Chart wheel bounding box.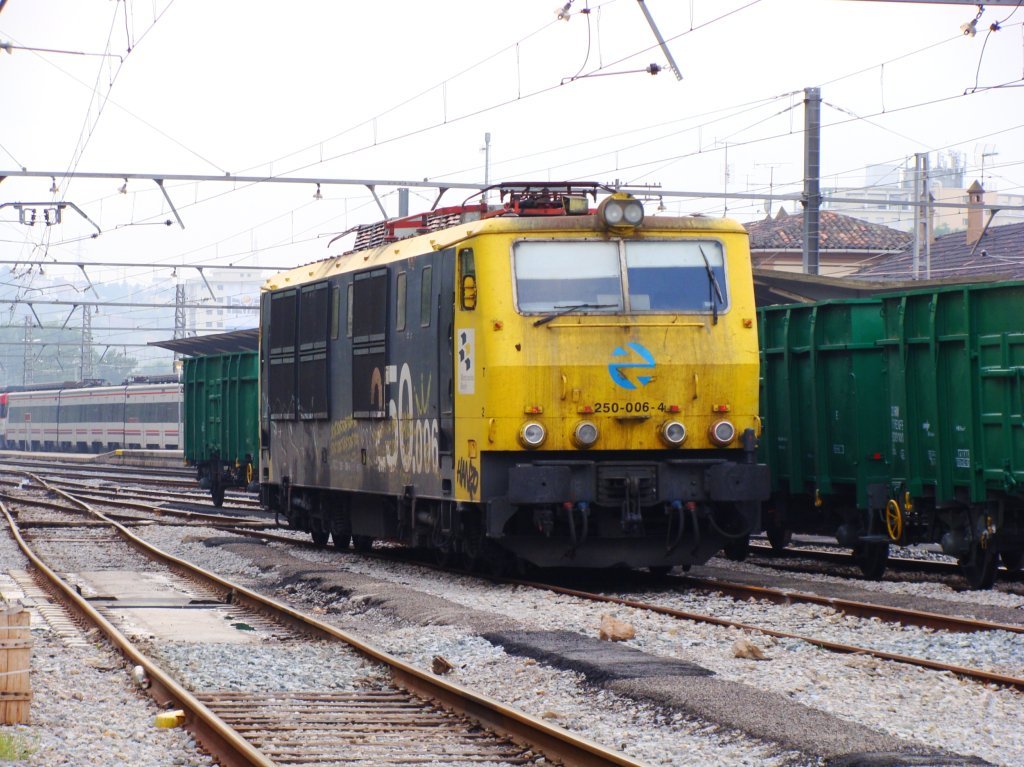
Charted: bbox=(310, 527, 331, 549).
